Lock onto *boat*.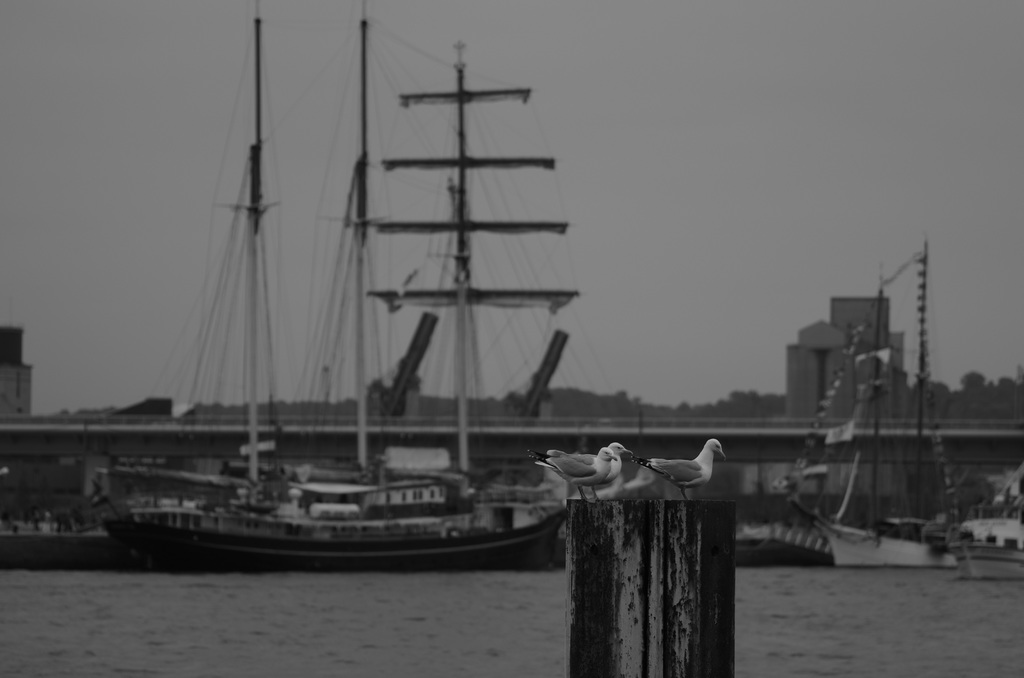
Locked: bbox(796, 246, 954, 570).
